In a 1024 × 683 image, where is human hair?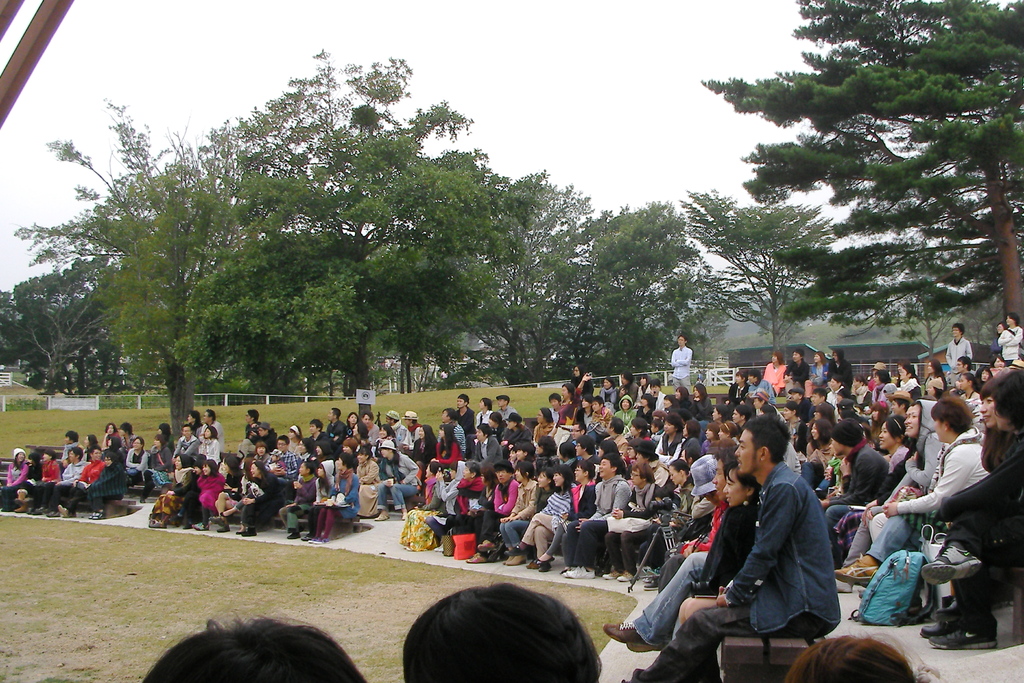
[952,324,964,334].
